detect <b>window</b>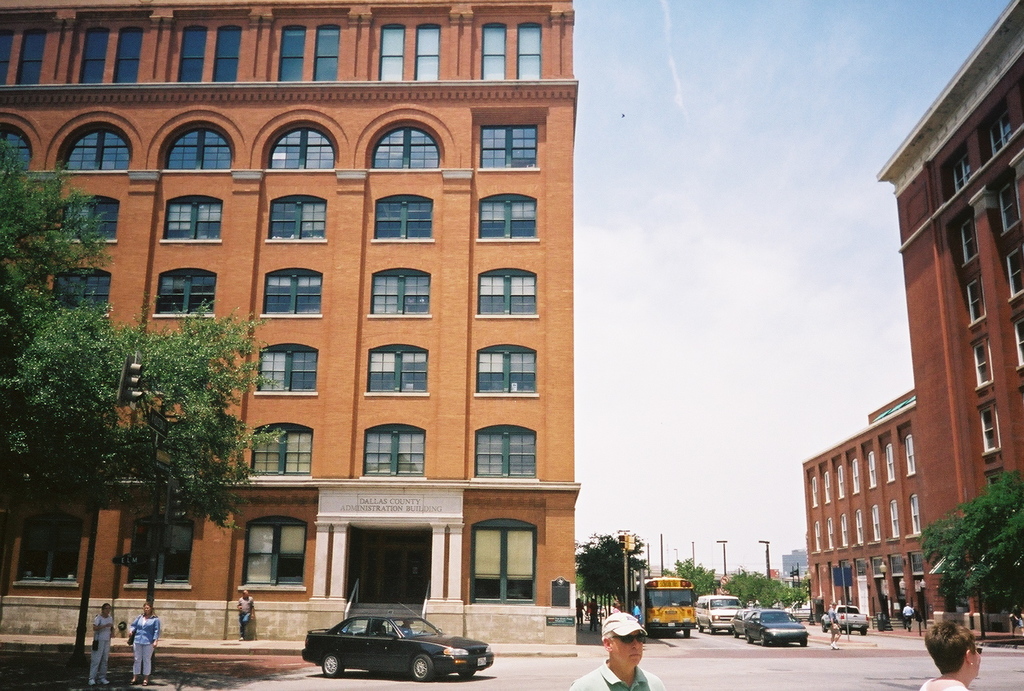
811/520/821/552
